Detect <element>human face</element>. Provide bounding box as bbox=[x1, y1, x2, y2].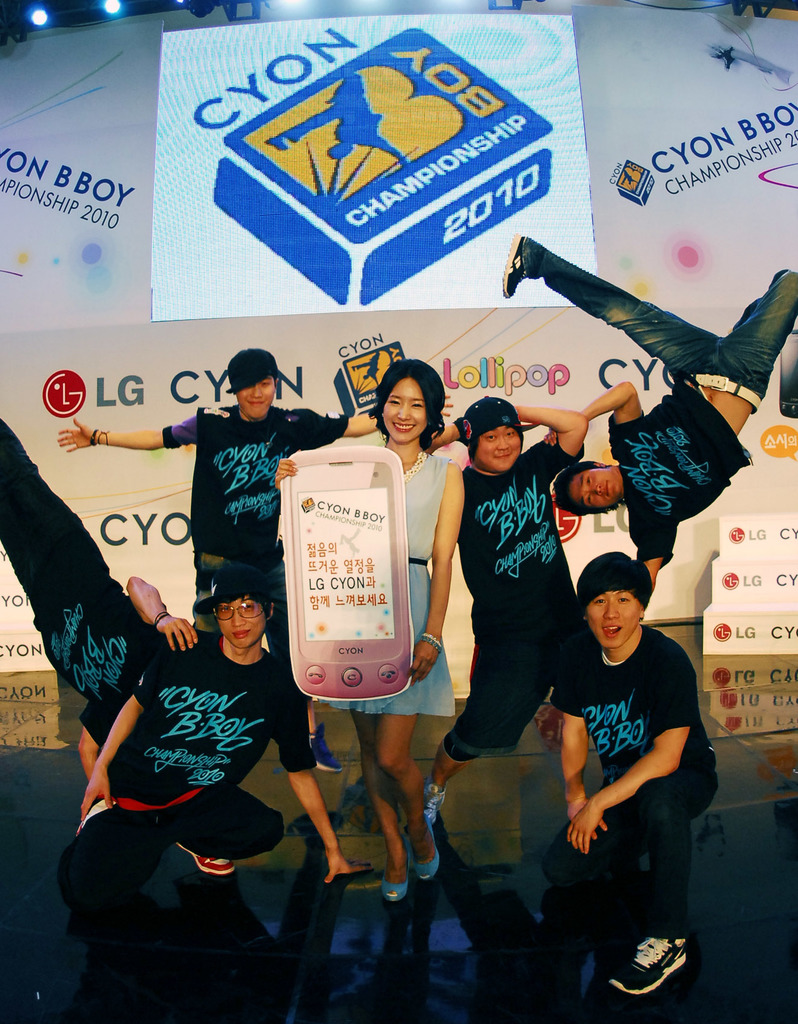
bbox=[217, 595, 268, 648].
